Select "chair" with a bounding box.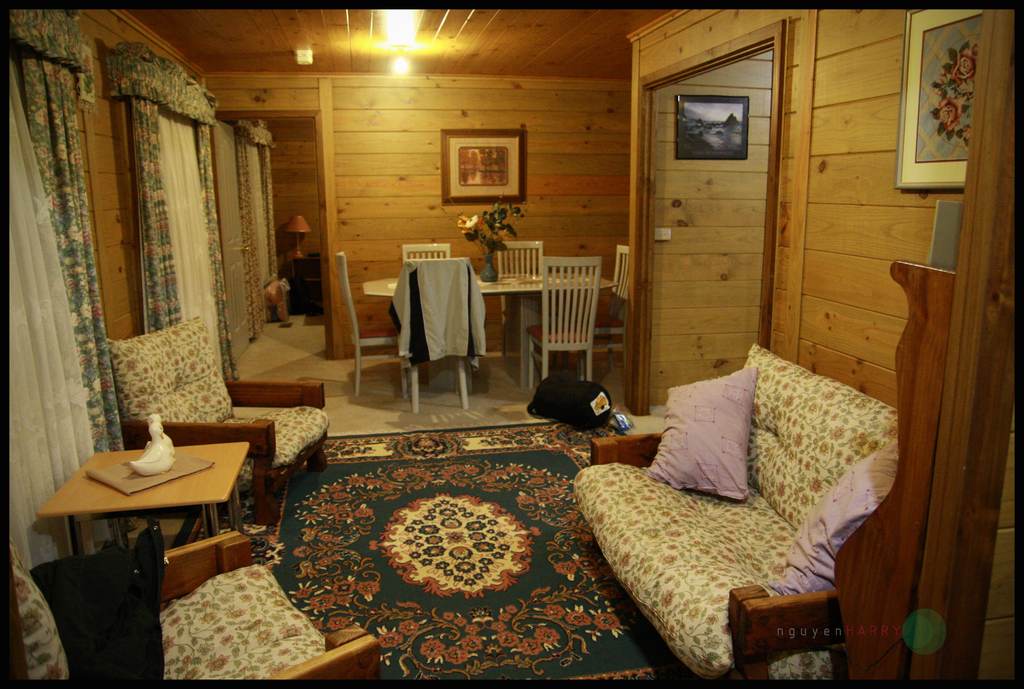
339, 247, 411, 397.
